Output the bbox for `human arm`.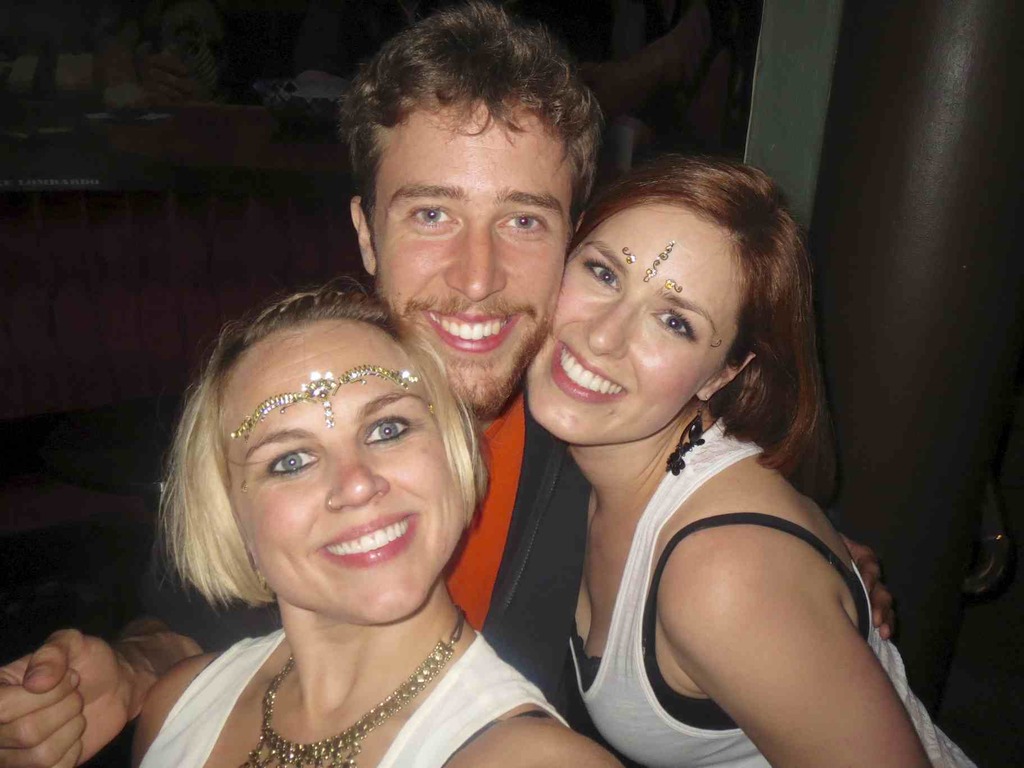
box=[654, 474, 910, 749].
